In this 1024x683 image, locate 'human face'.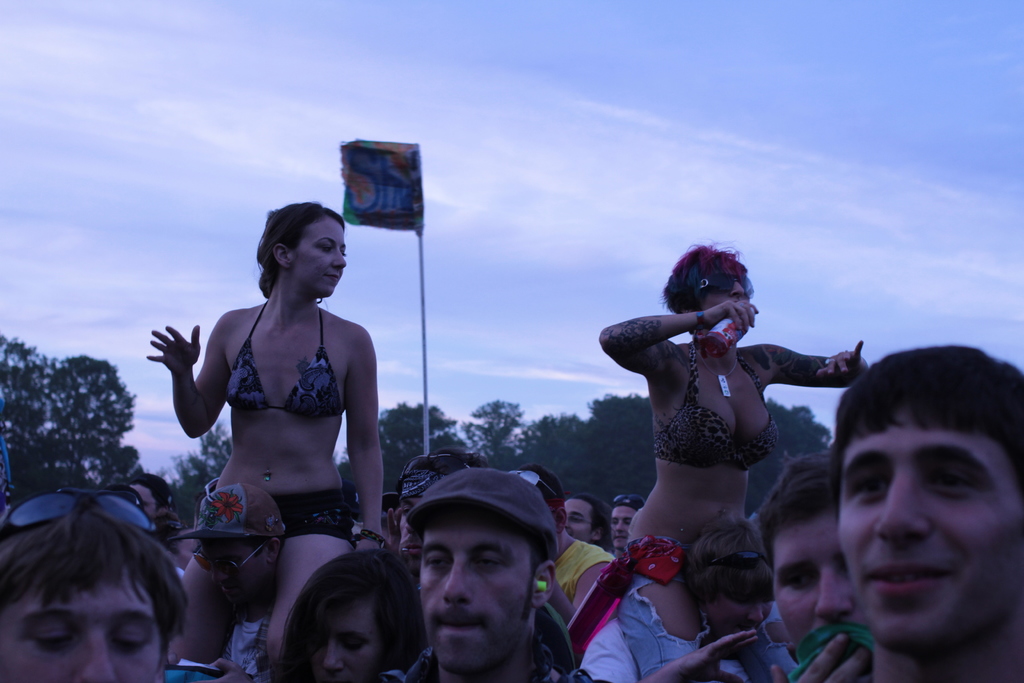
Bounding box: <bbox>322, 607, 381, 682</bbox>.
